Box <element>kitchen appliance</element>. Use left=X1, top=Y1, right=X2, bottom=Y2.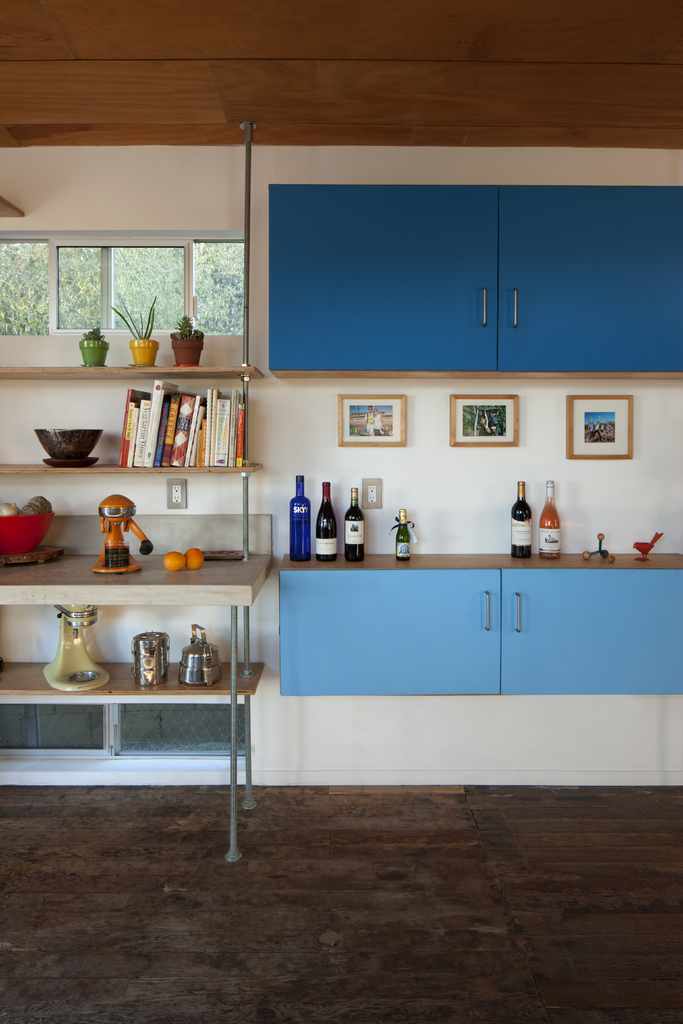
left=35, top=425, right=104, bottom=467.
